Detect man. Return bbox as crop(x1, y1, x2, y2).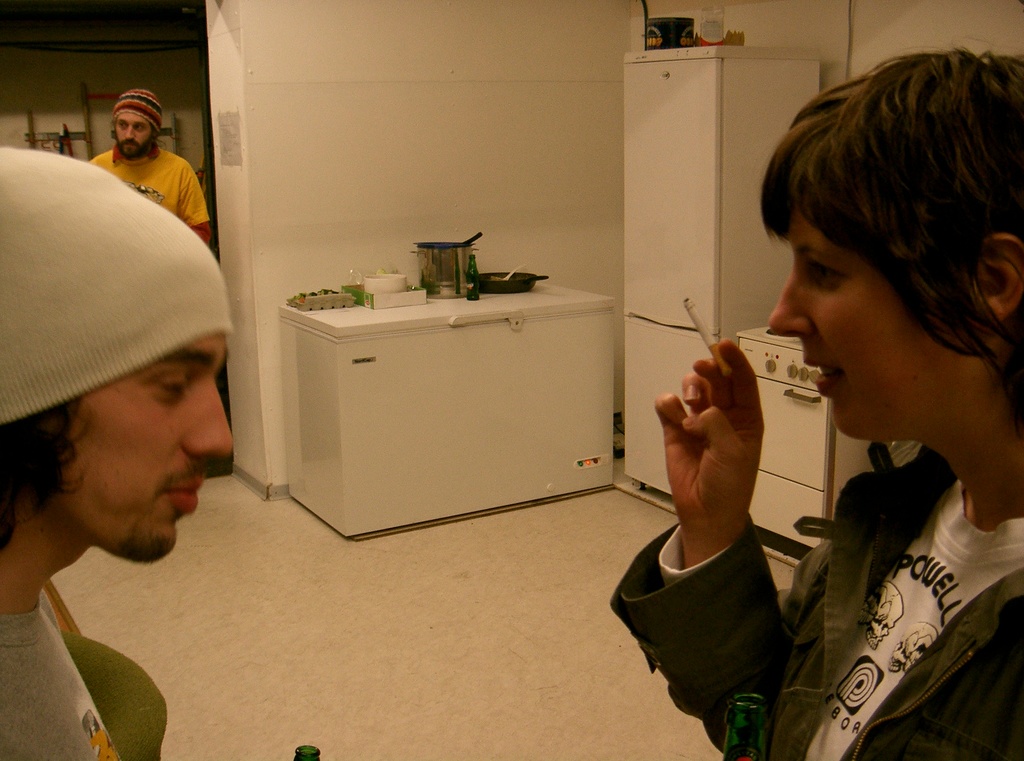
crop(0, 144, 231, 760).
